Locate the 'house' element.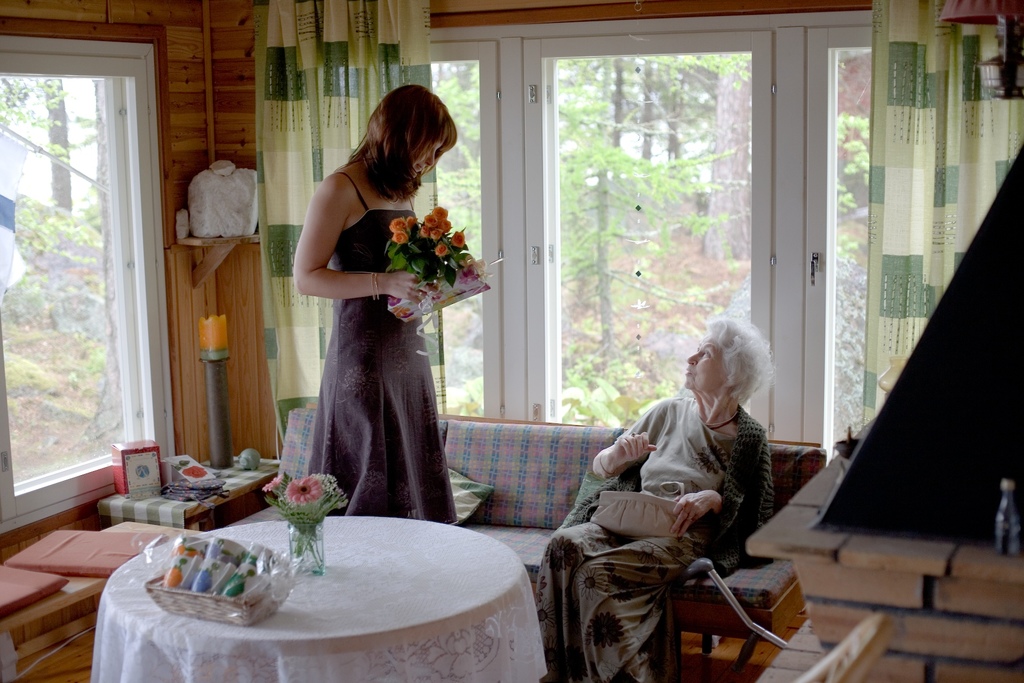
Element bbox: Rect(4, 0, 1021, 682).
